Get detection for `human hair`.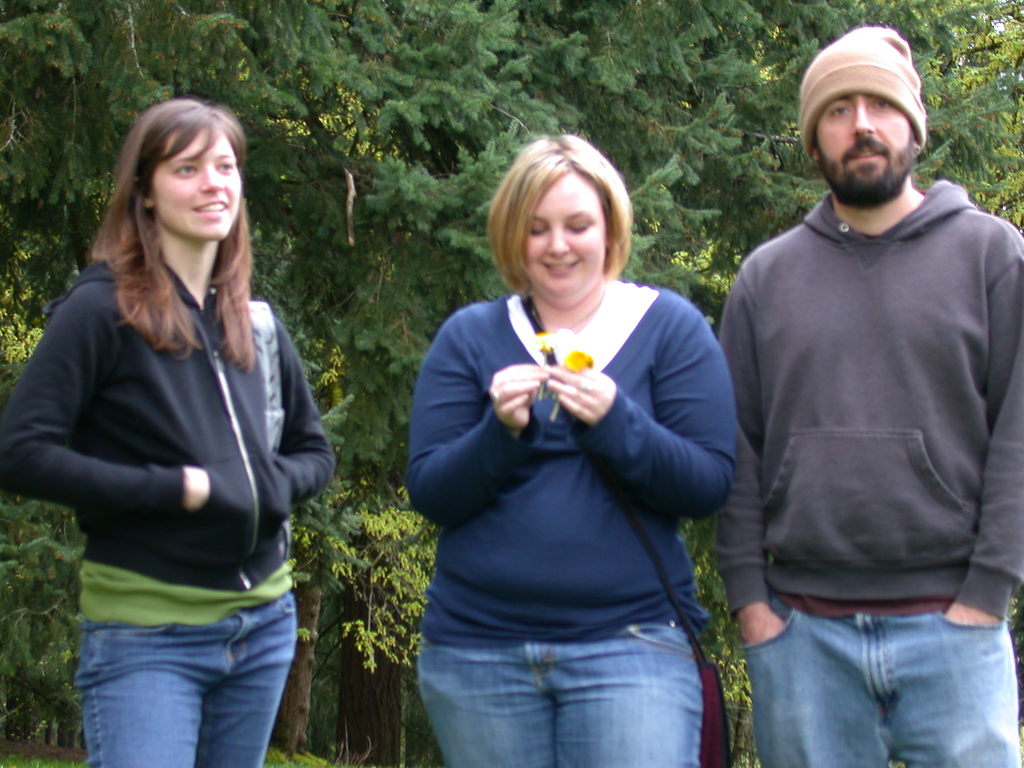
Detection: (x1=84, y1=99, x2=255, y2=366).
